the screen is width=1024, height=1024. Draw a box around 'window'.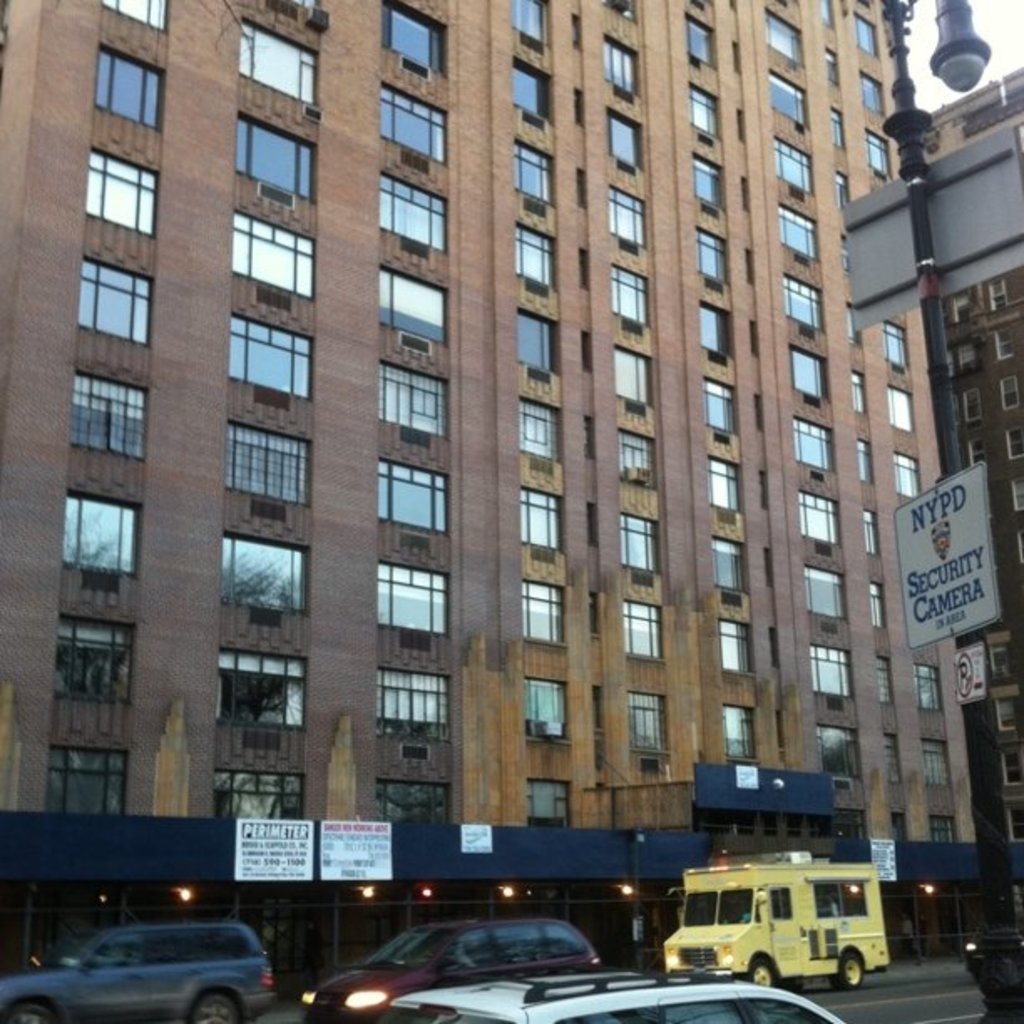
box(373, 674, 462, 743).
